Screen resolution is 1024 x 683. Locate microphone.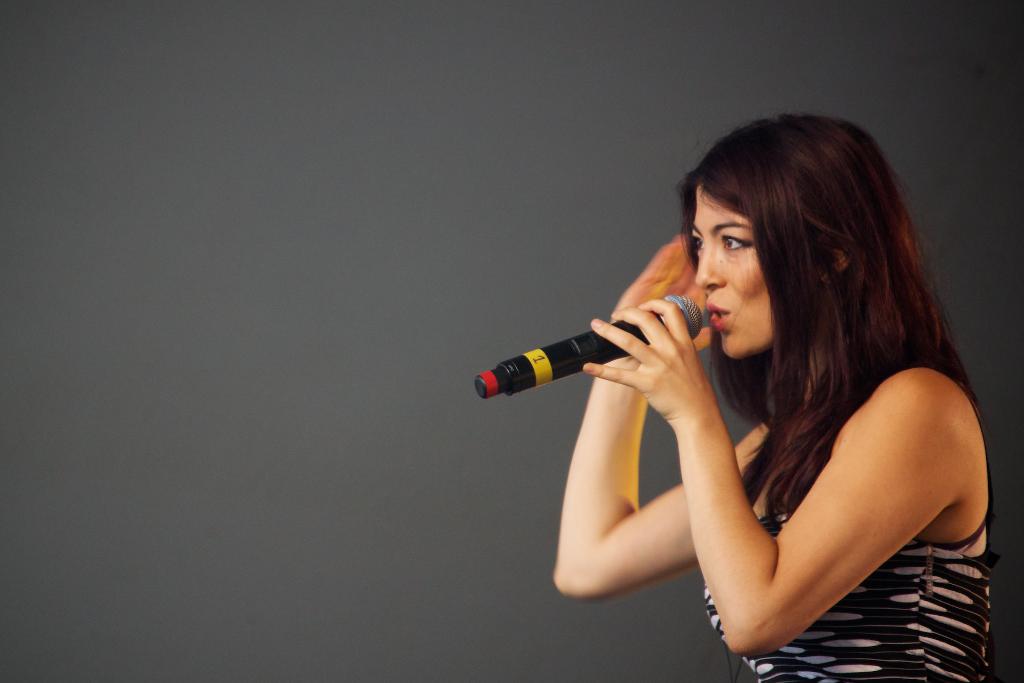
(485,311,713,414).
